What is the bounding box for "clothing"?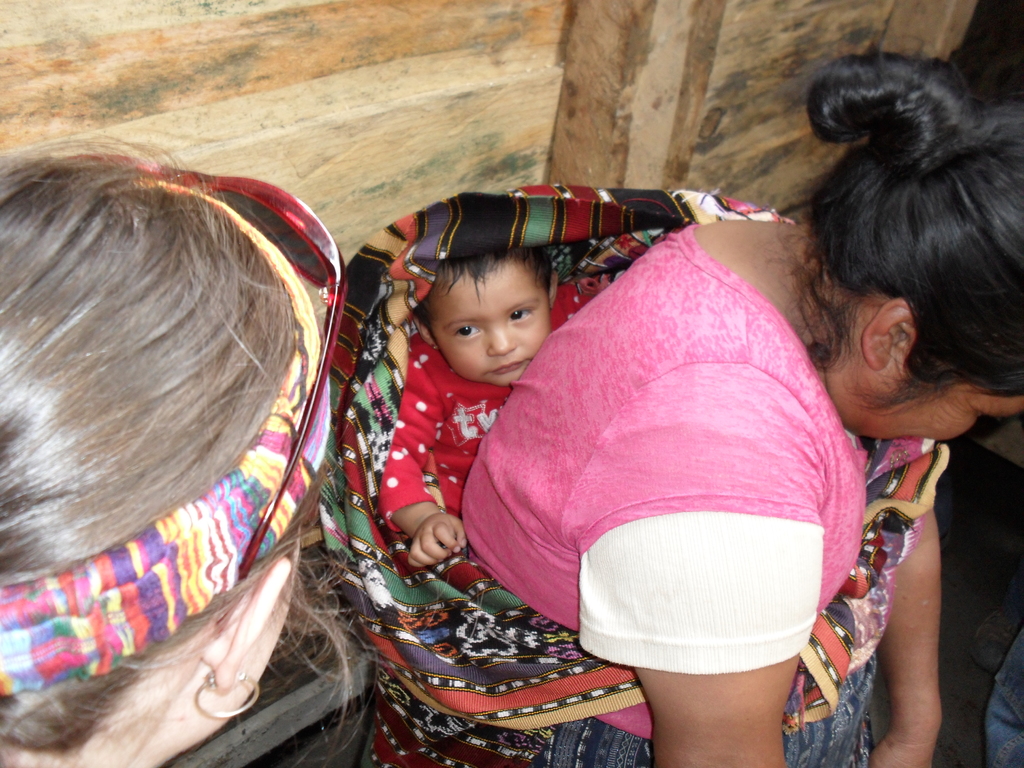
BBox(378, 283, 600, 532).
